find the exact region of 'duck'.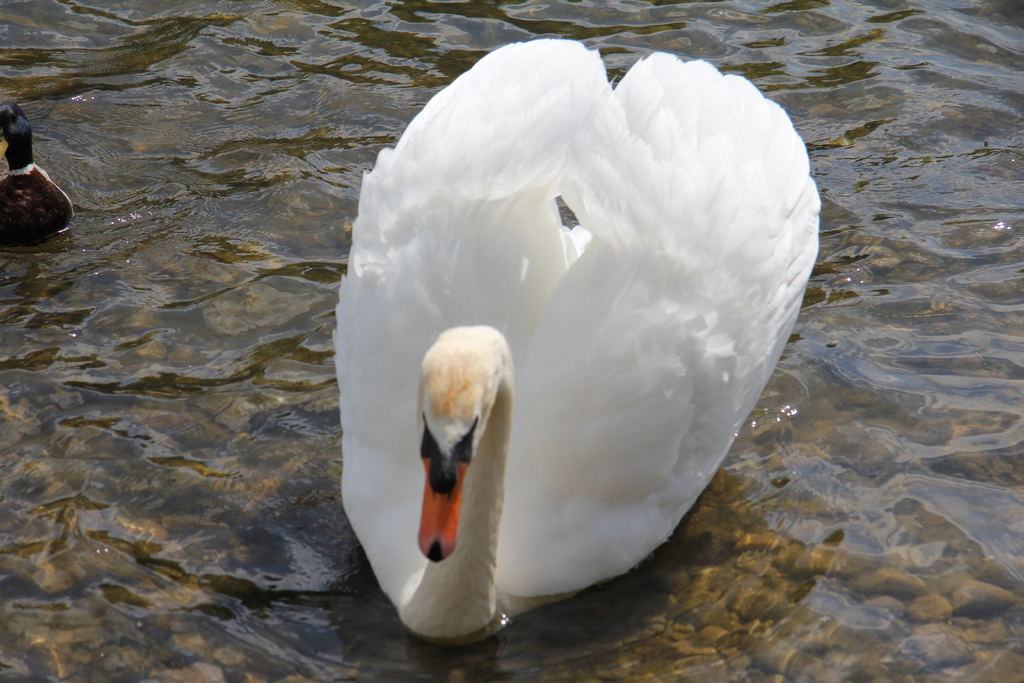
Exact region: x1=300, y1=19, x2=843, y2=650.
